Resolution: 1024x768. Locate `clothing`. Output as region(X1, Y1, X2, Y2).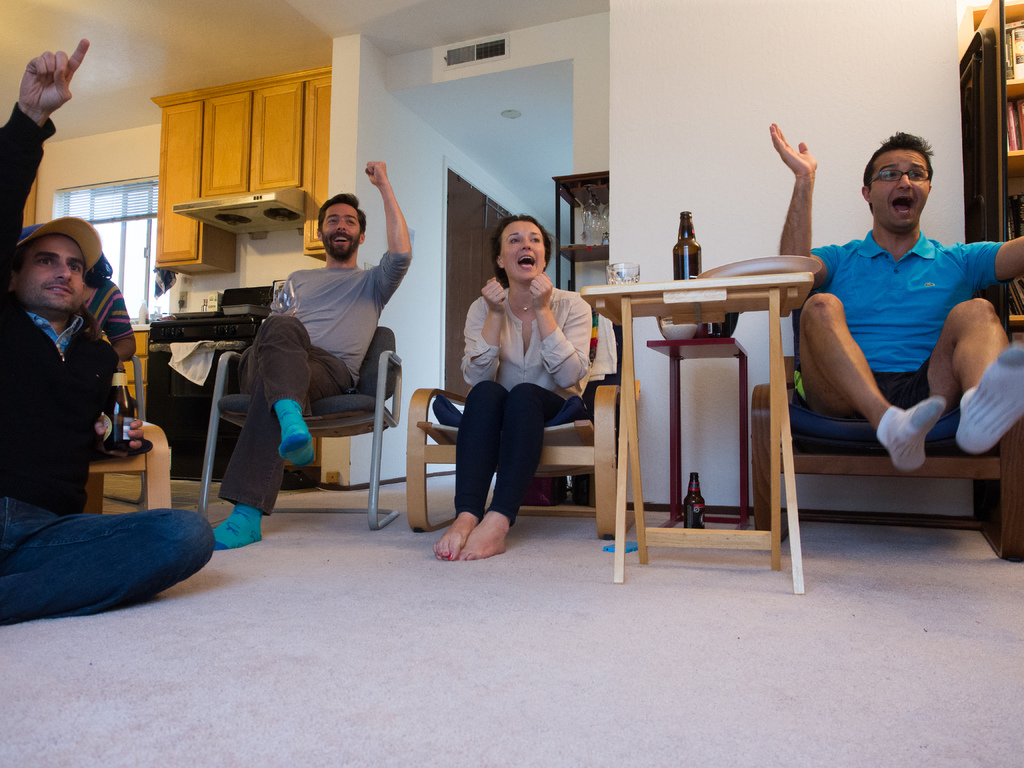
region(221, 248, 413, 516).
